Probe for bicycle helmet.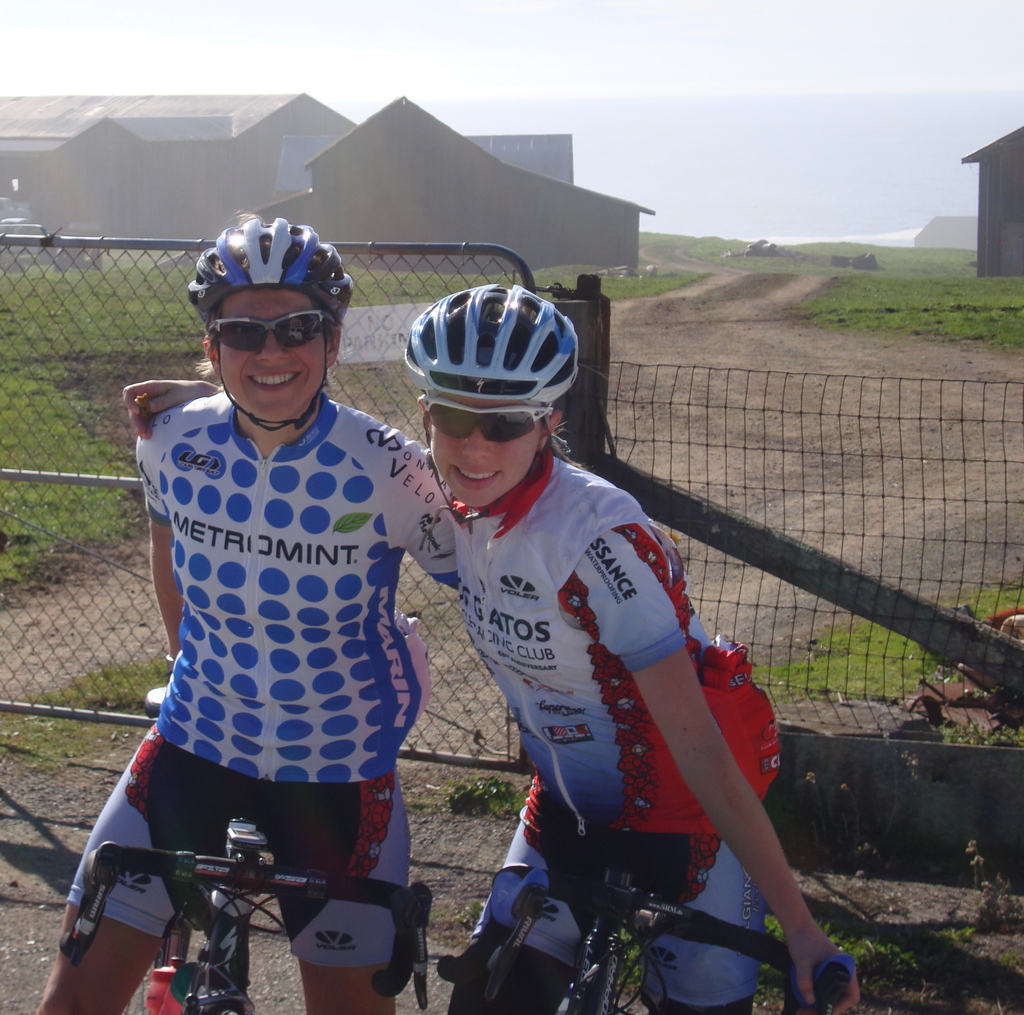
Probe result: <bbox>190, 211, 344, 319</bbox>.
